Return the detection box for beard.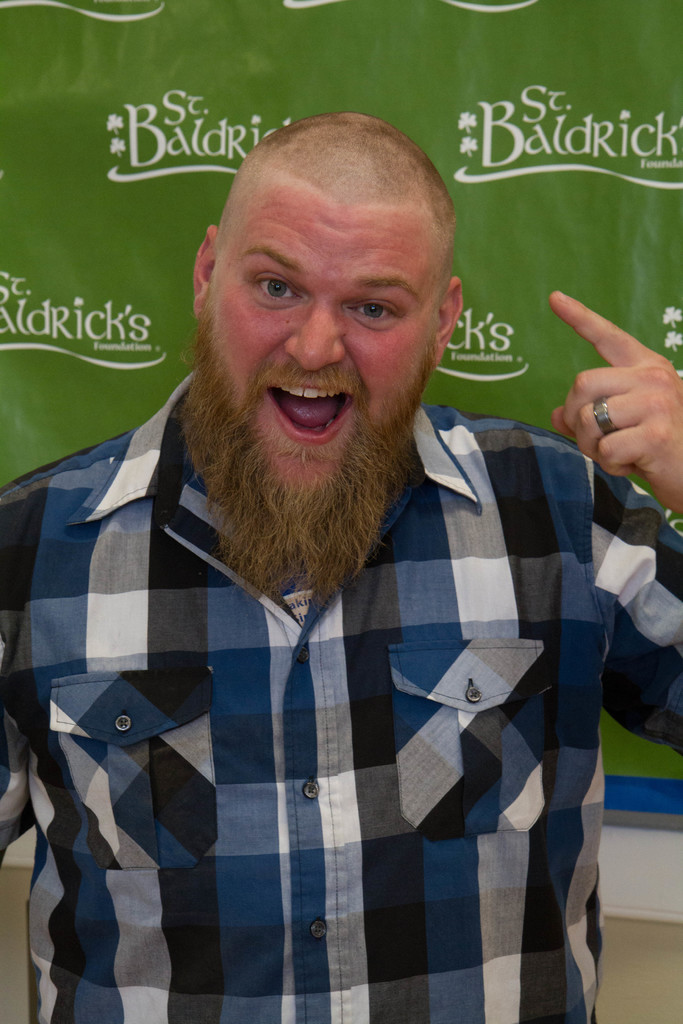
bbox(173, 301, 436, 611).
